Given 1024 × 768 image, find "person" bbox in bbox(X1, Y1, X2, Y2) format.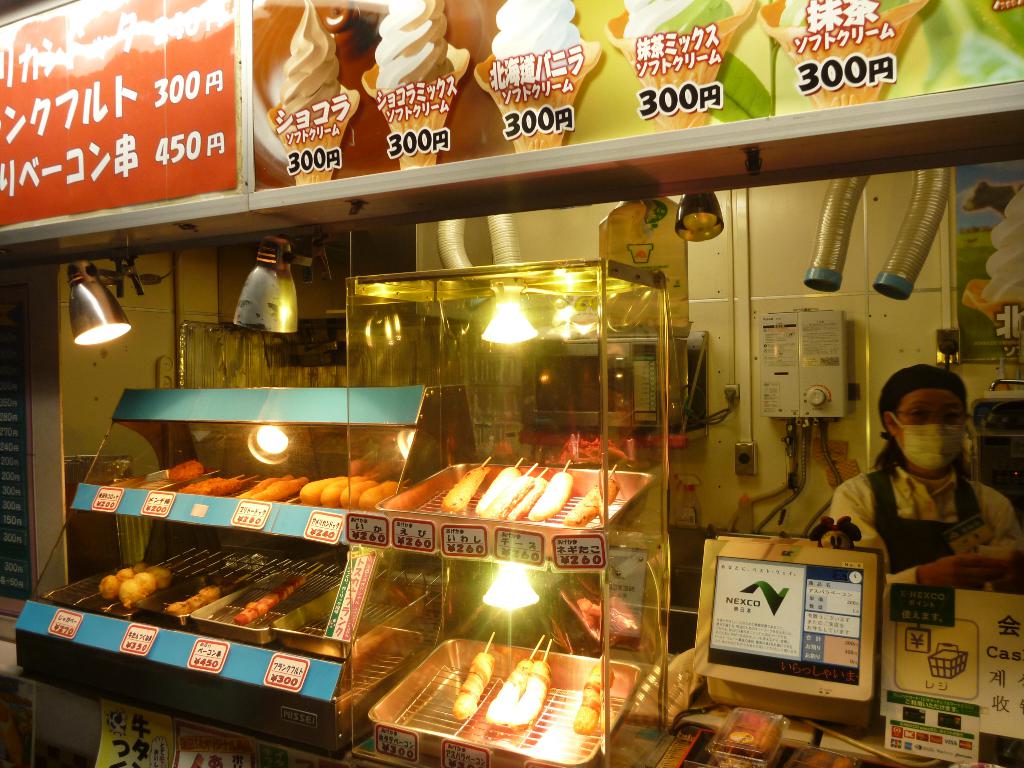
bbox(826, 355, 1023, 694).
